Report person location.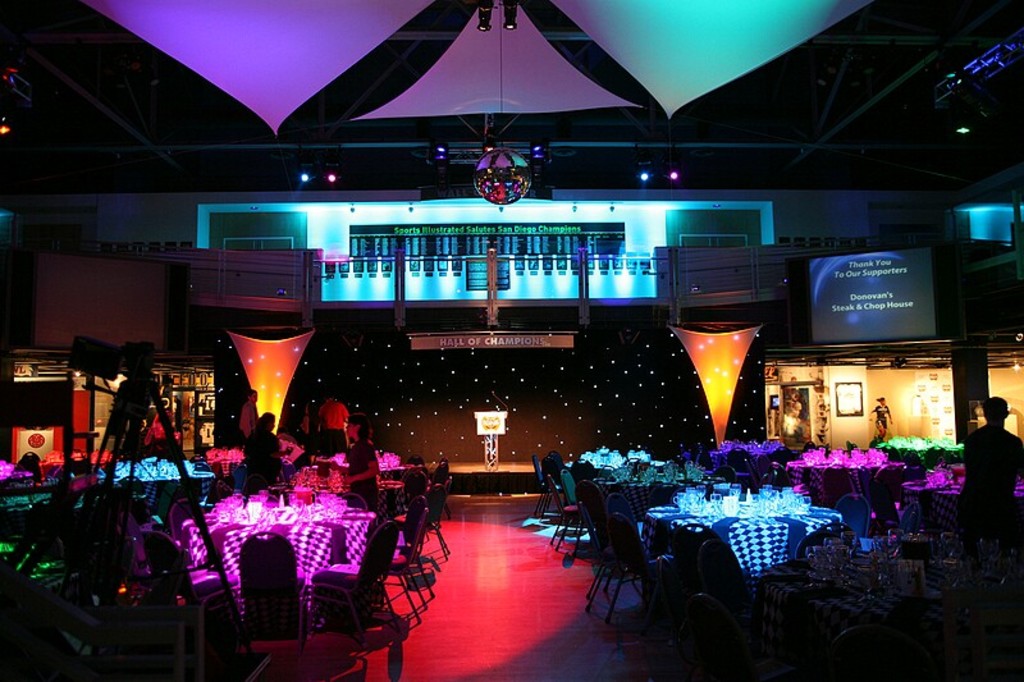
Report: 239 388 257 439.
